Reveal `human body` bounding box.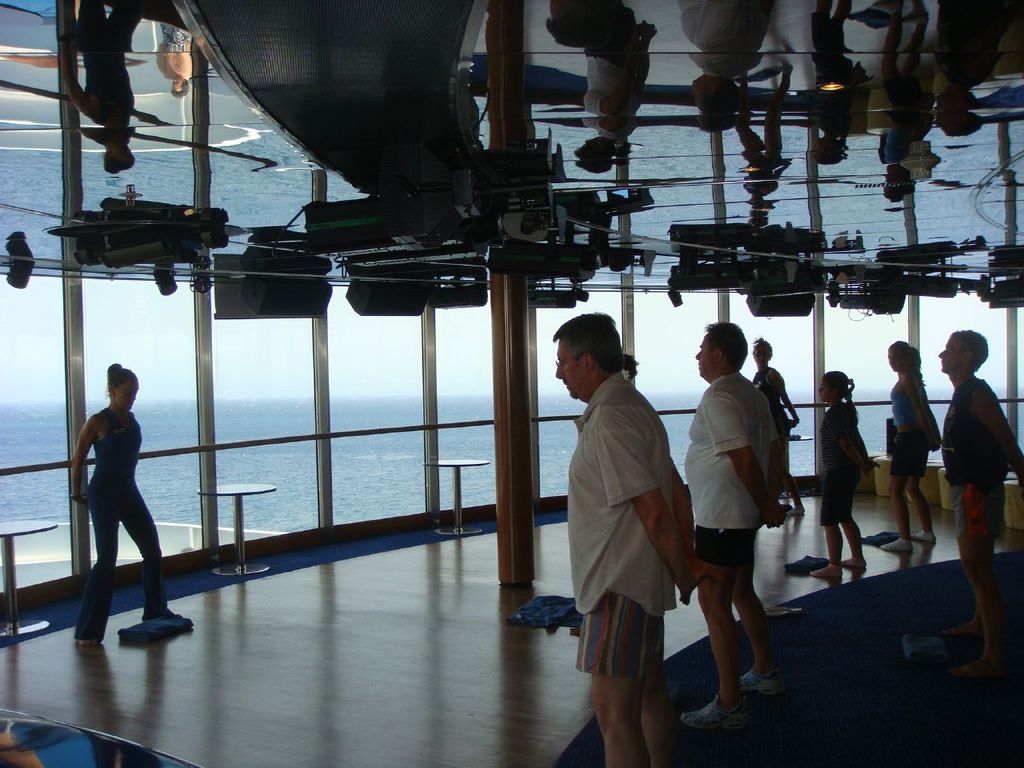
Revealed: 562:312:691:767.
